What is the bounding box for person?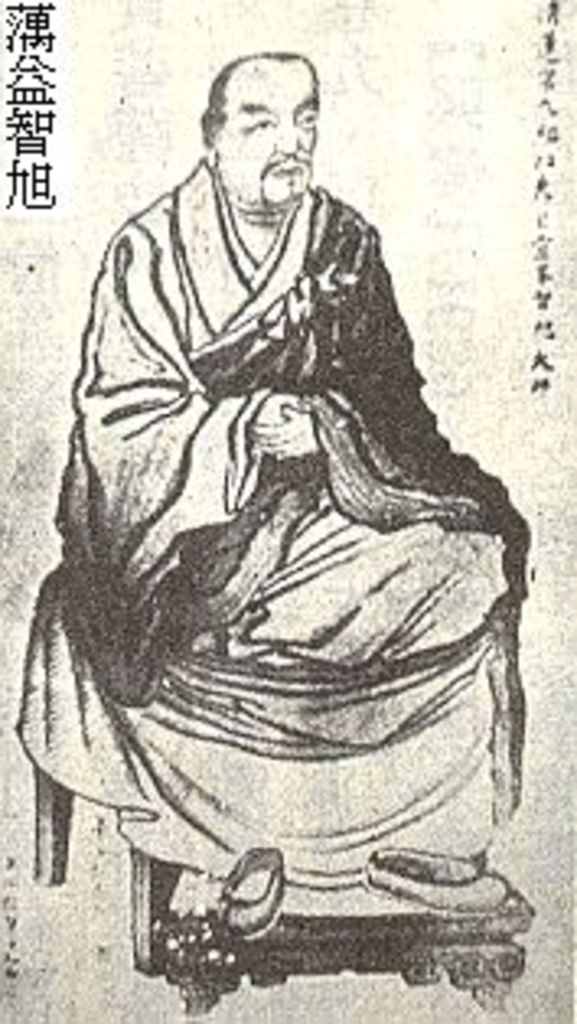
[x1=36, y1=75, x2=531, y2=985].
